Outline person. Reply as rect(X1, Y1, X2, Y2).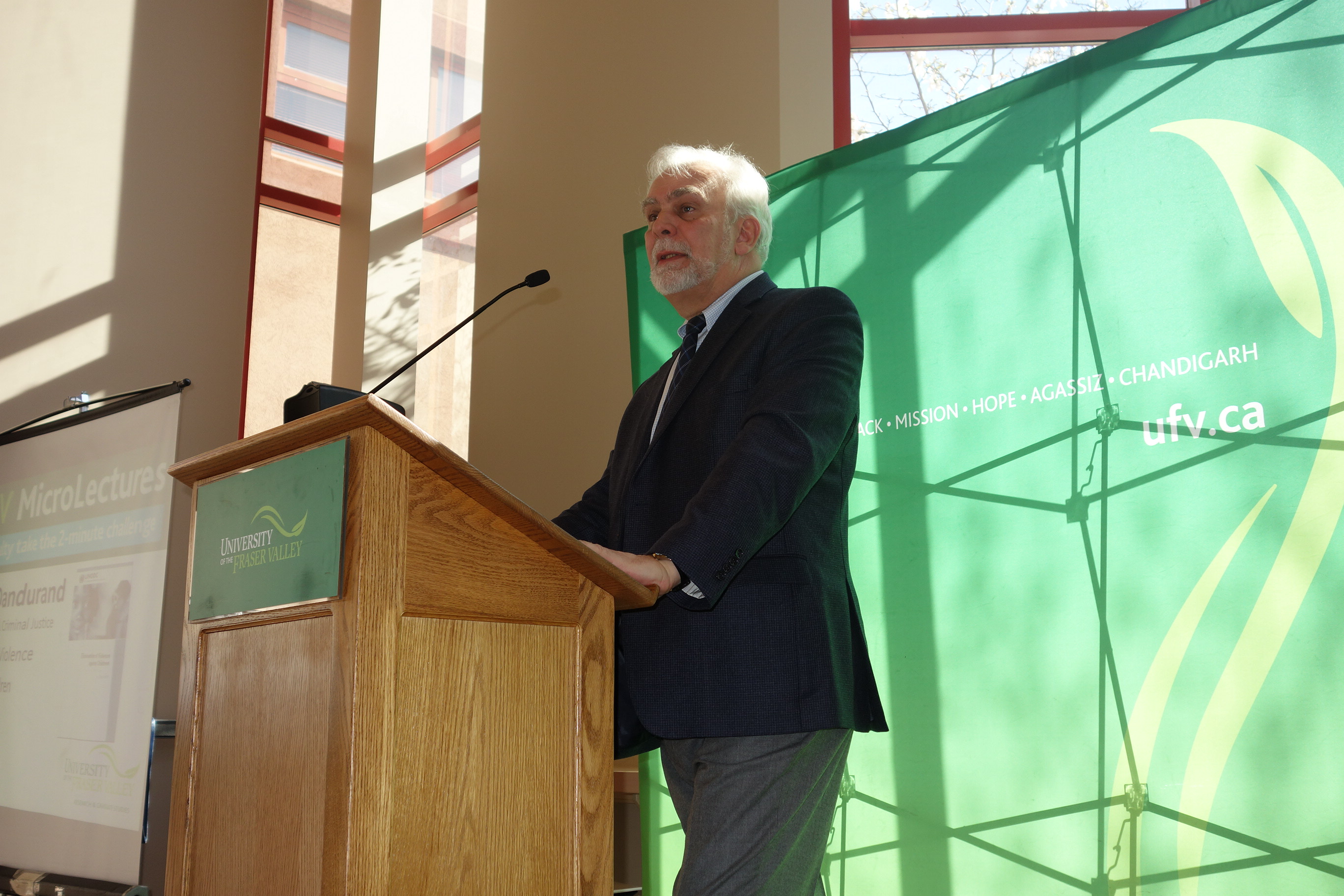
rect(266, 67, 438, 440).
